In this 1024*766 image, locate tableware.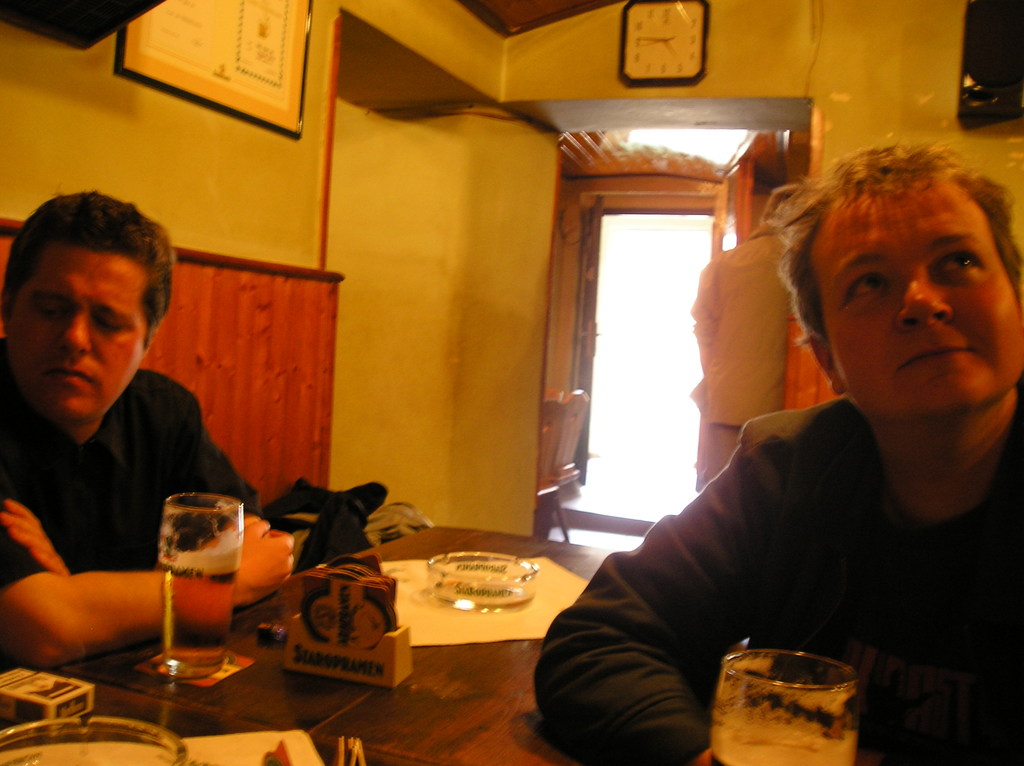
Bounding box: Rect(128, 492, 248, 675).
